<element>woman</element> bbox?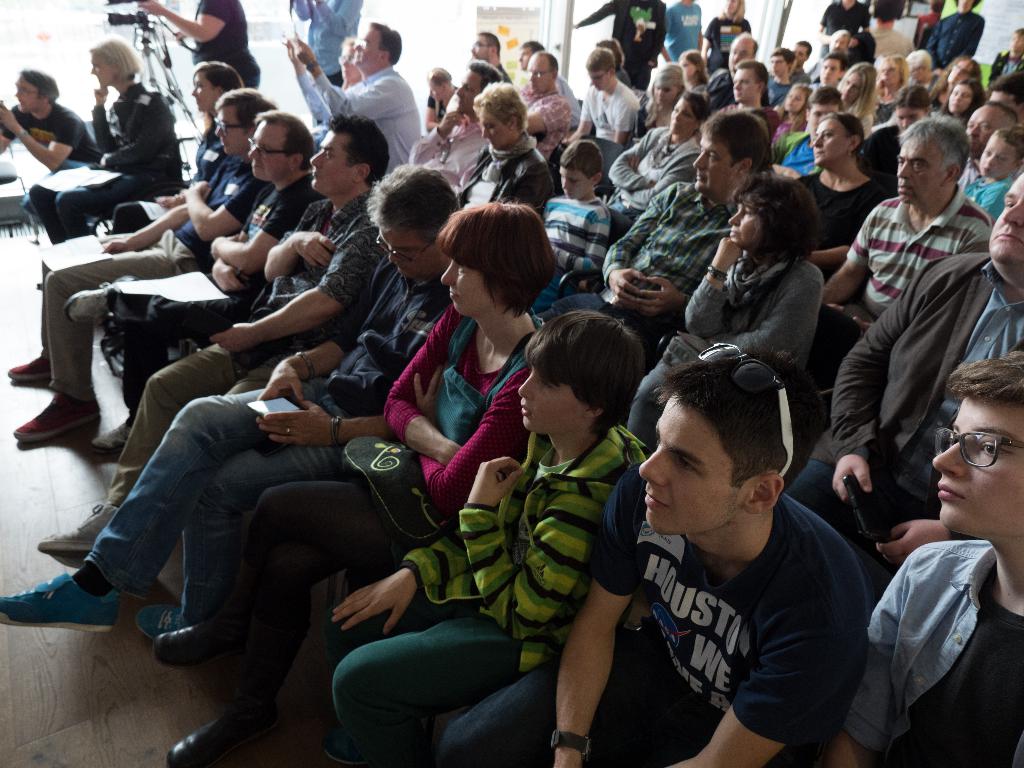
detection(703, 0, 749, 73)
